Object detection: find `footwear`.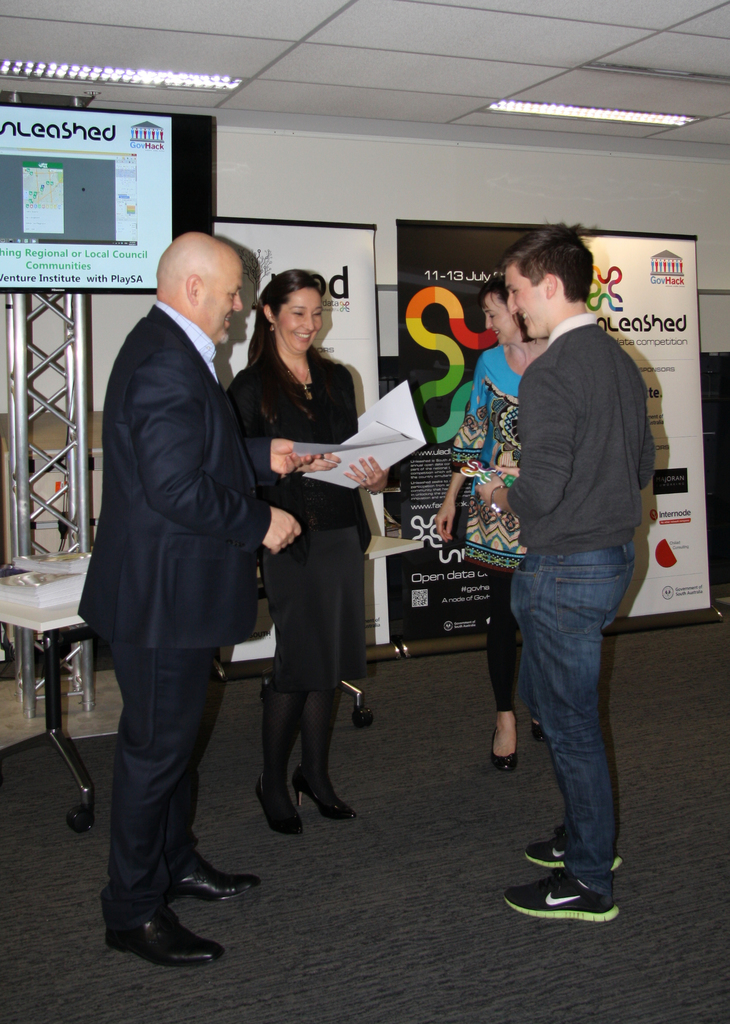
{"x1": 295, "y1": 764, "x2": 357, "y2": 820}.
